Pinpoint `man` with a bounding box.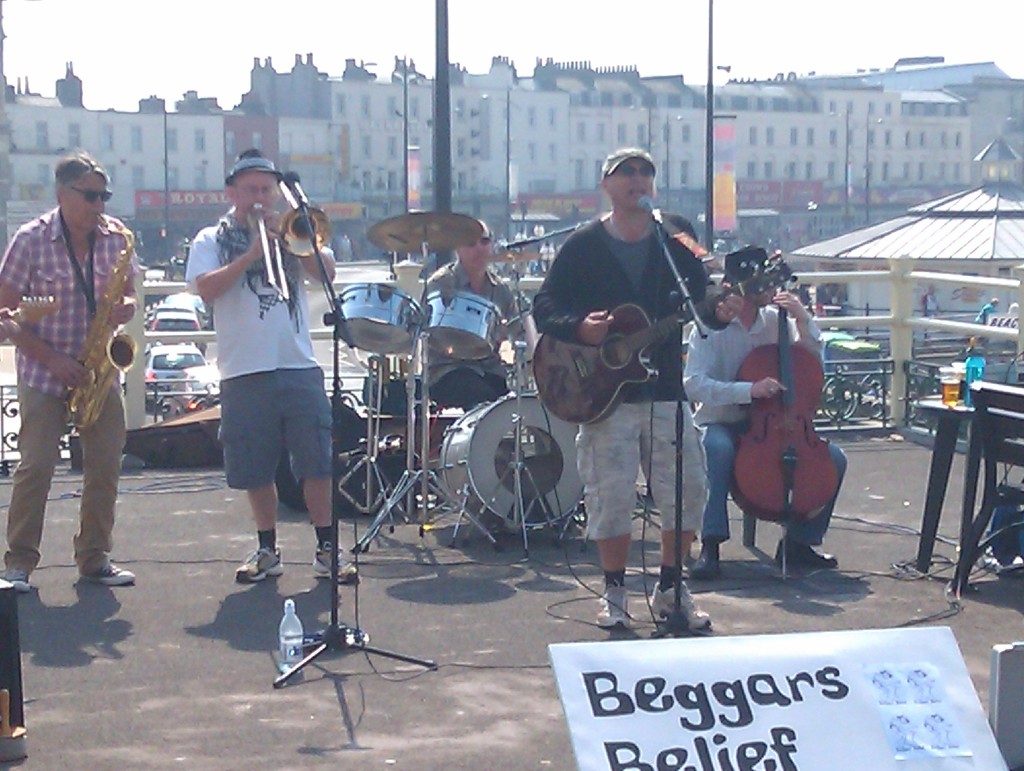
x1=417, y1=226, x2=534, y2=538.
